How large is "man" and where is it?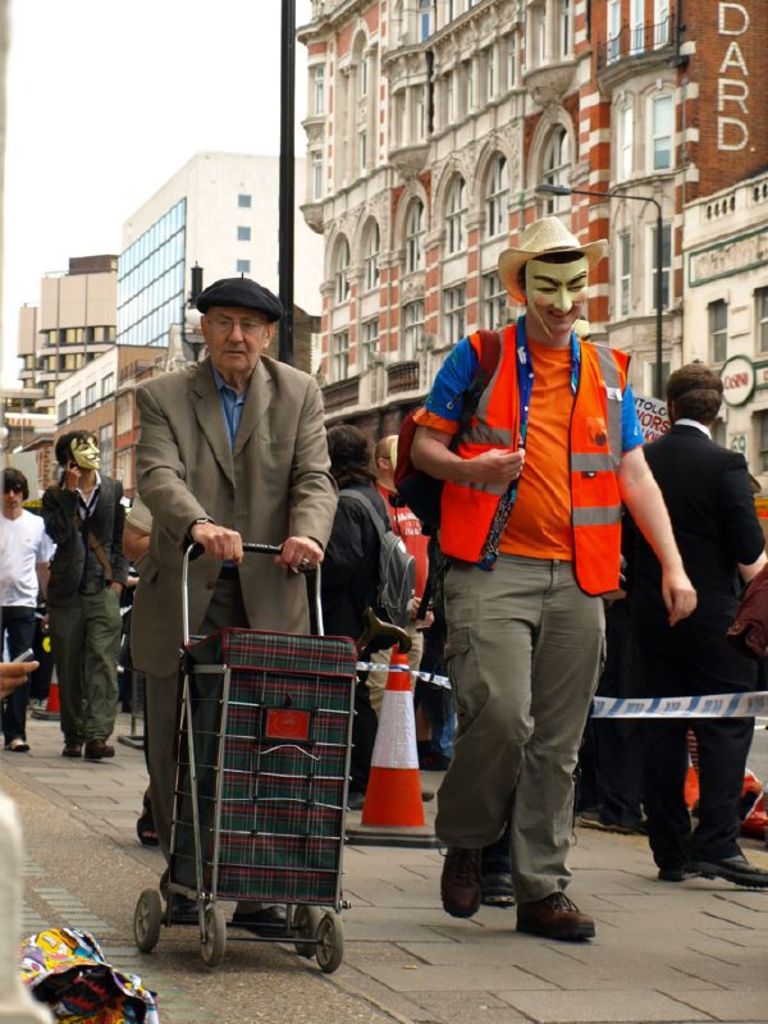
Bounding box: 614, 353, 767, 893.
